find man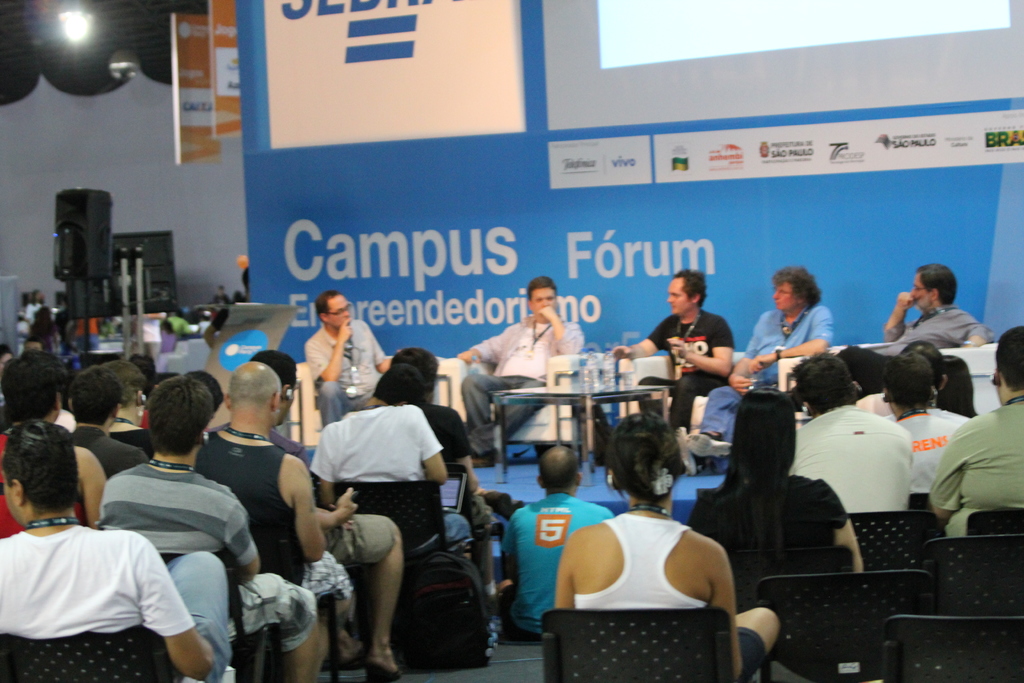
Rect(88, 379, 324, 682)
